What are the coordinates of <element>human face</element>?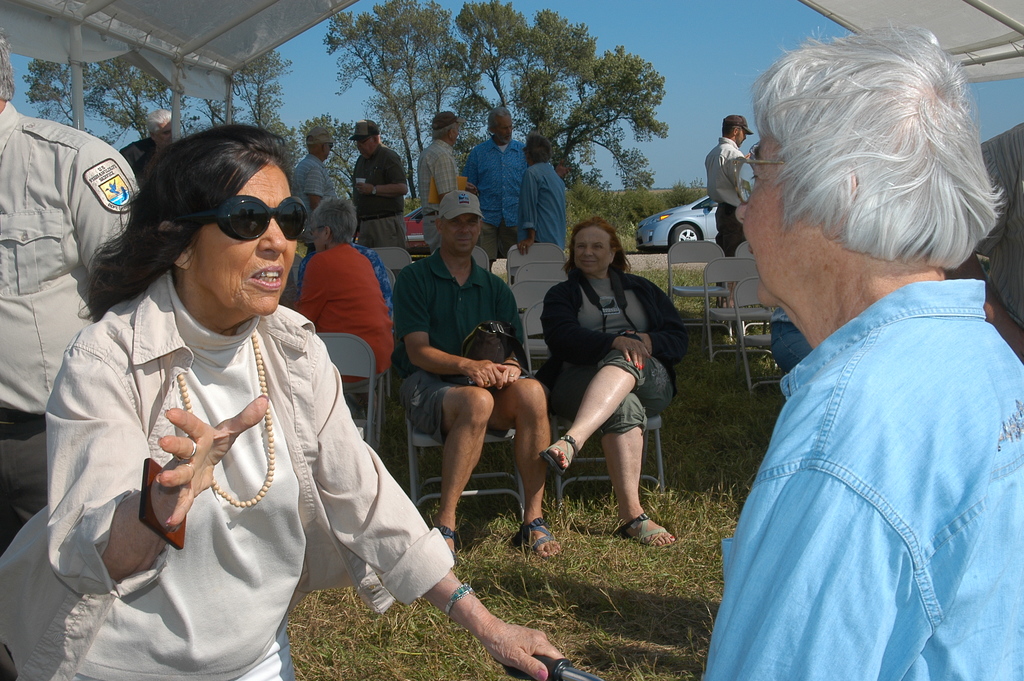
324,140,335,165.
